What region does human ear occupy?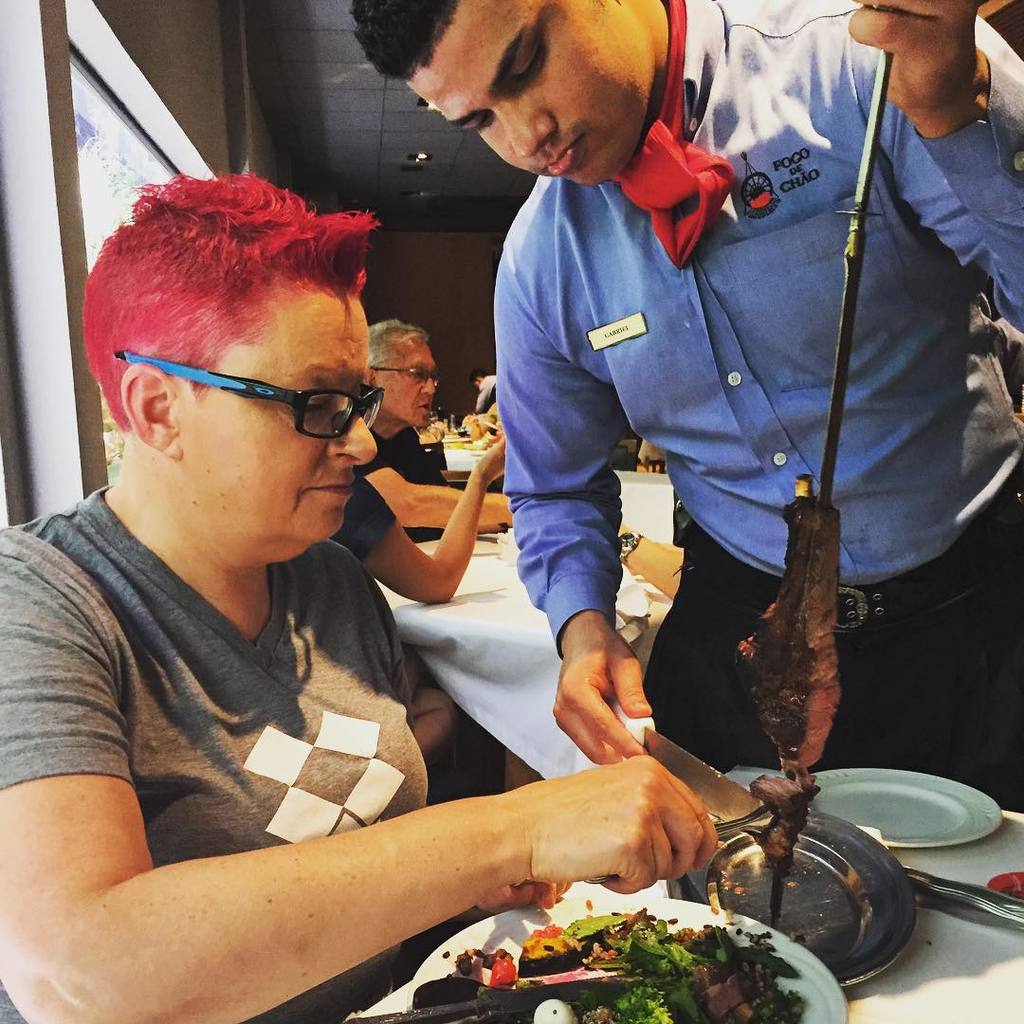
l=123, t=362, r=175, b=461.
